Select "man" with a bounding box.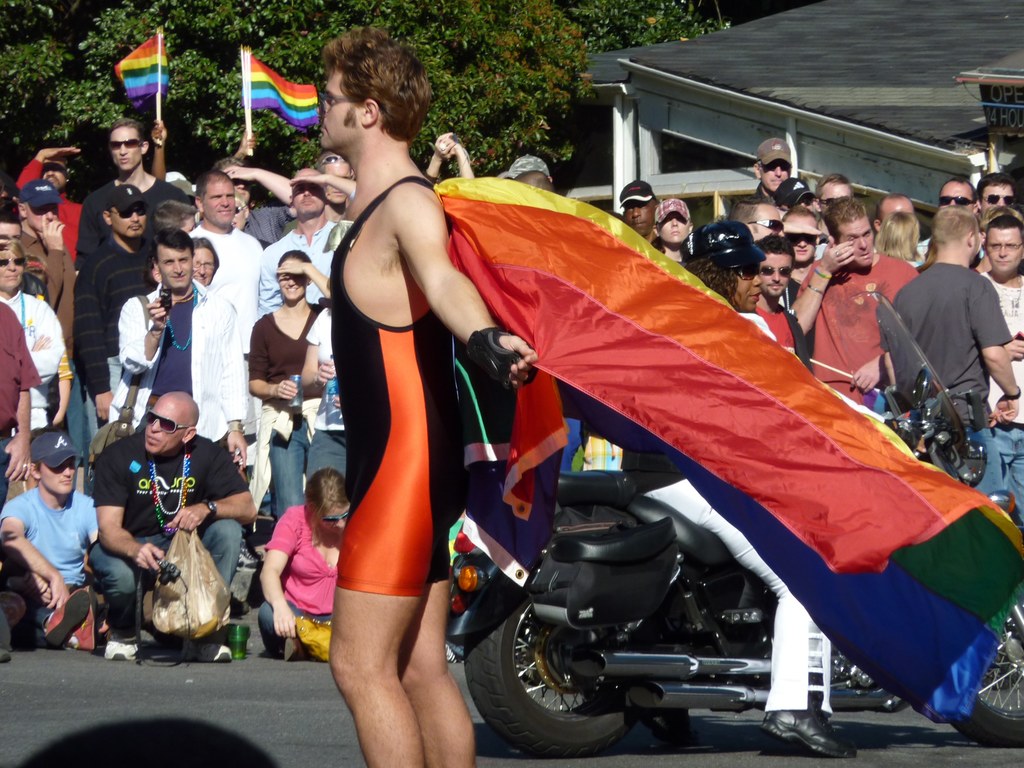
101/230/251/466.
